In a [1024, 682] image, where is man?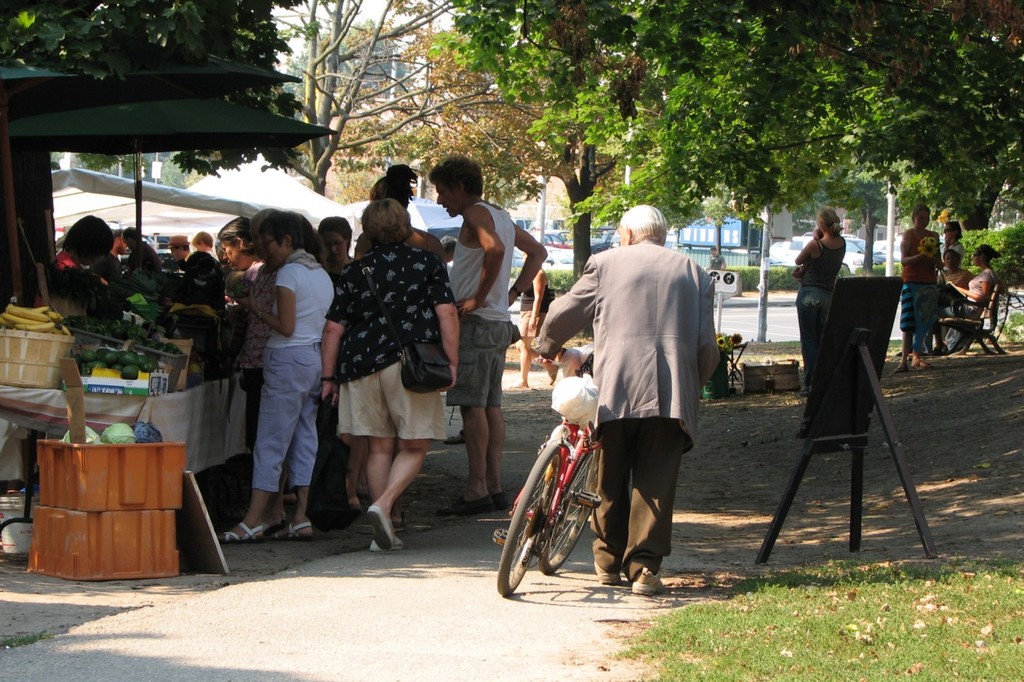
bbox=(198, 229, 218, 261).
